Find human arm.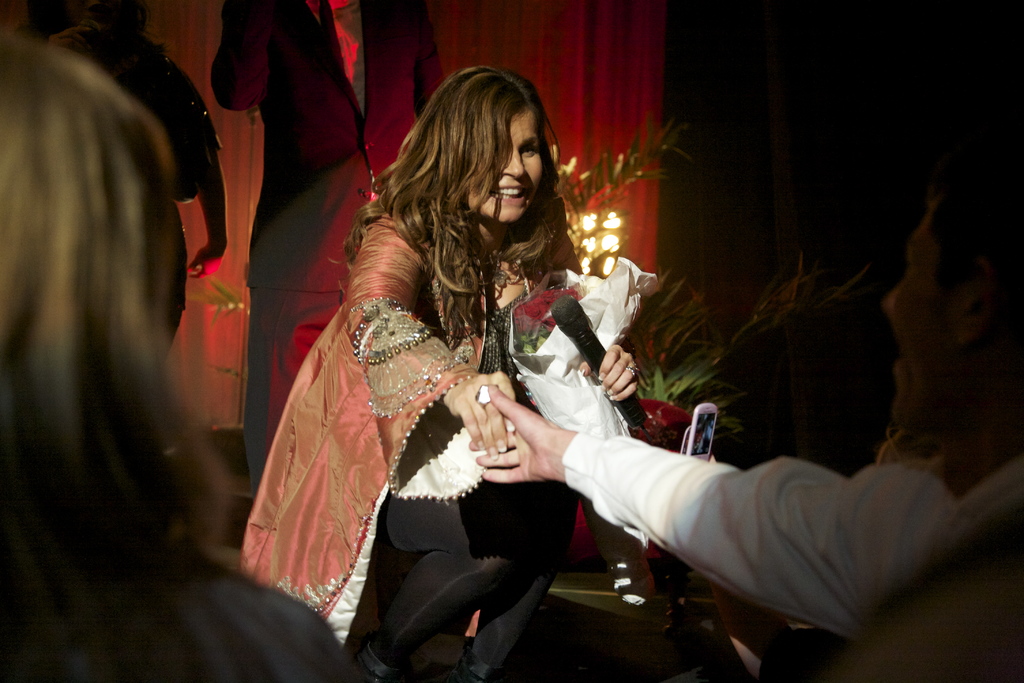
<bbox>353, 217, 520, 469</bbox>.
